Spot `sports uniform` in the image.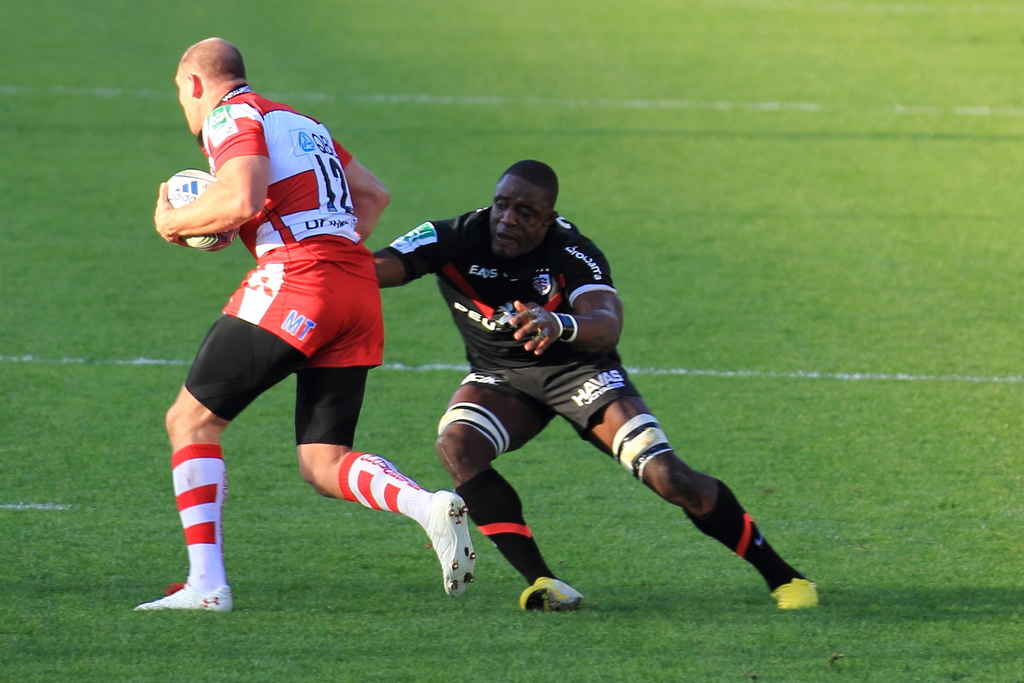
`sports uniform` found at (129, 84, 475, 619).
